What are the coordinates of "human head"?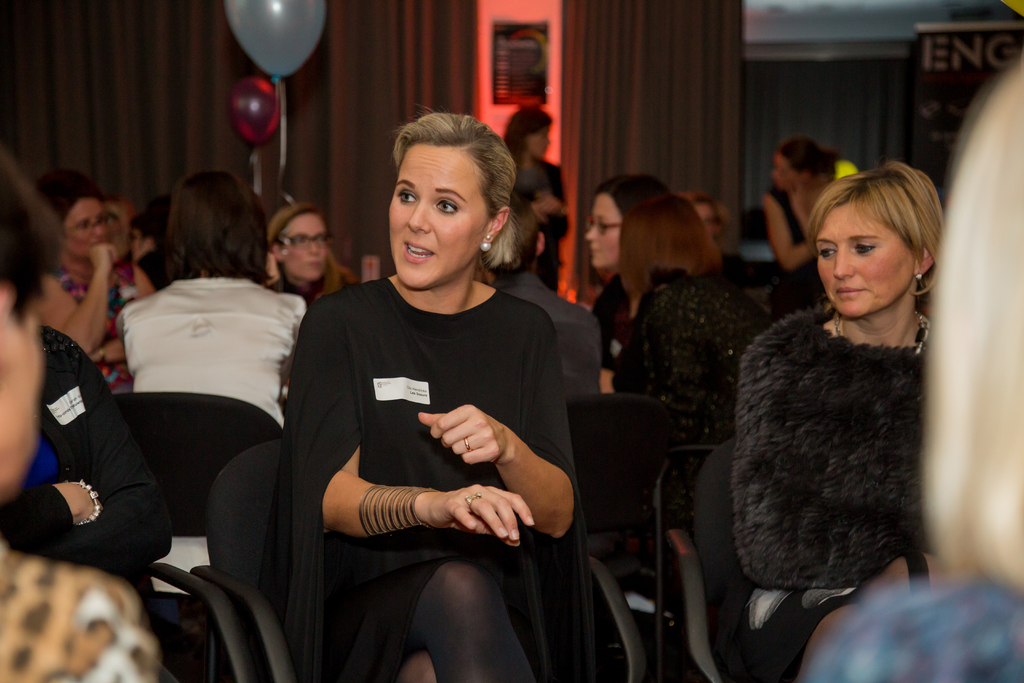
(0, 165, 45, 502).
